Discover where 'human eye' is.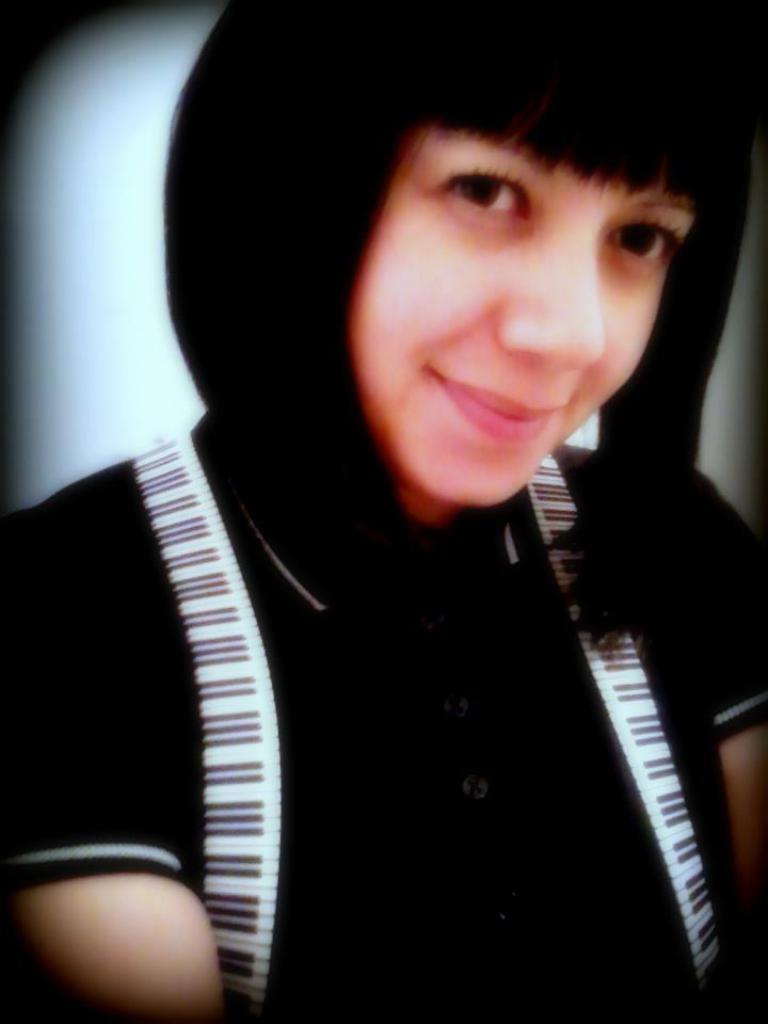
Discovered at x1=448, y1=143, x2=555, y2=219.
